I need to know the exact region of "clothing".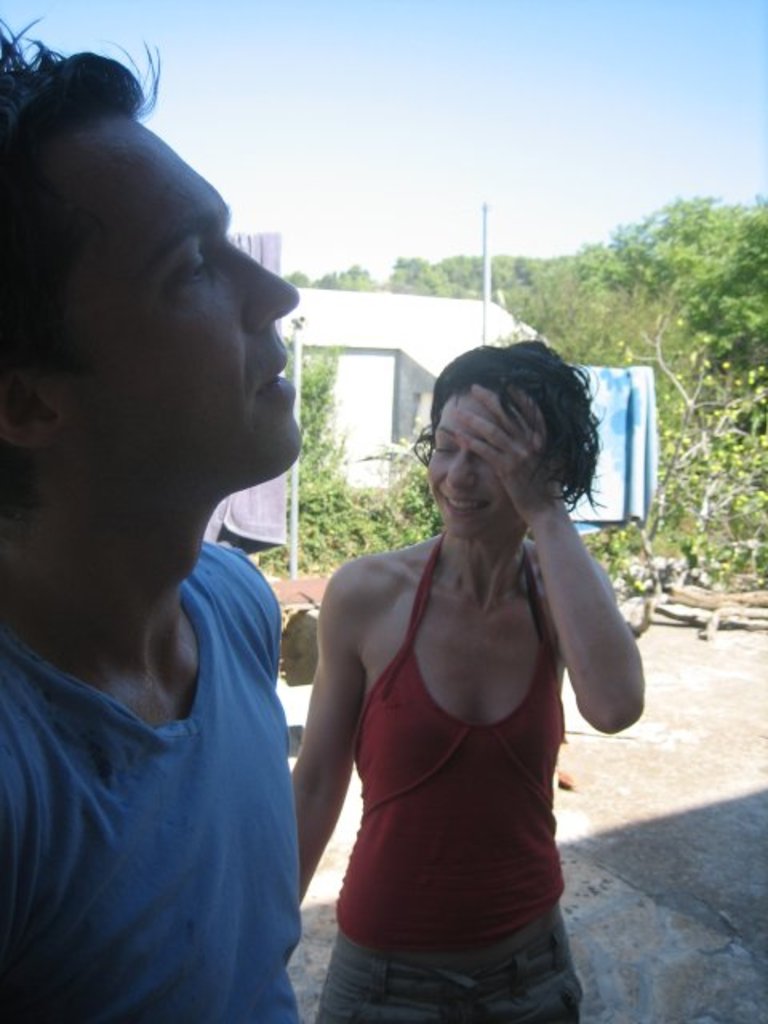
Region: 547 514 646 595.
